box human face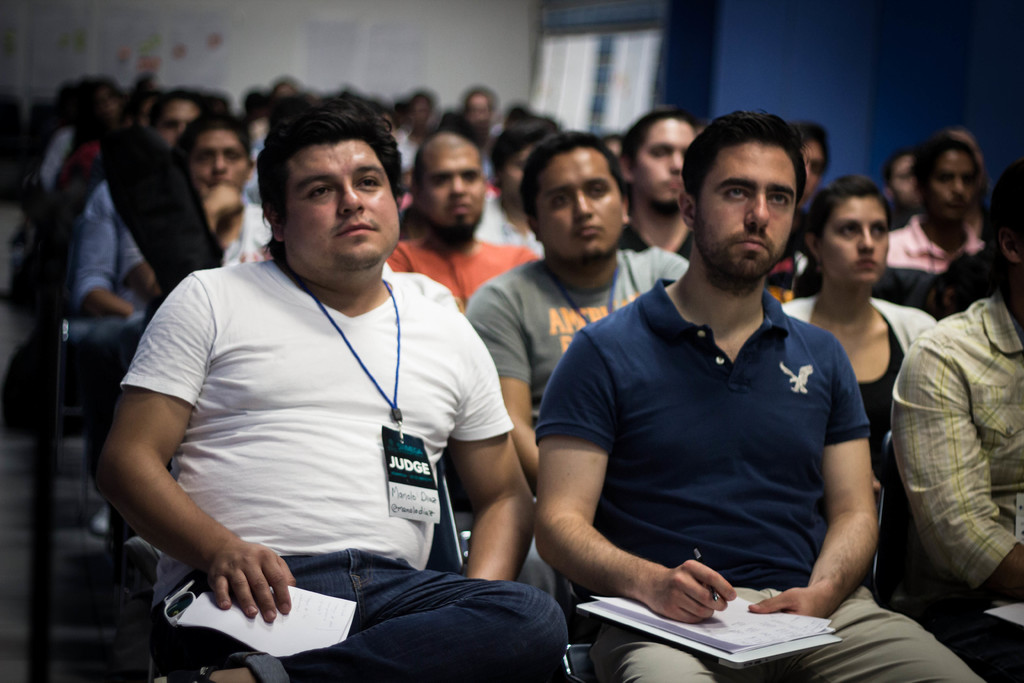
bbox=(696, 140, 796, 279)
